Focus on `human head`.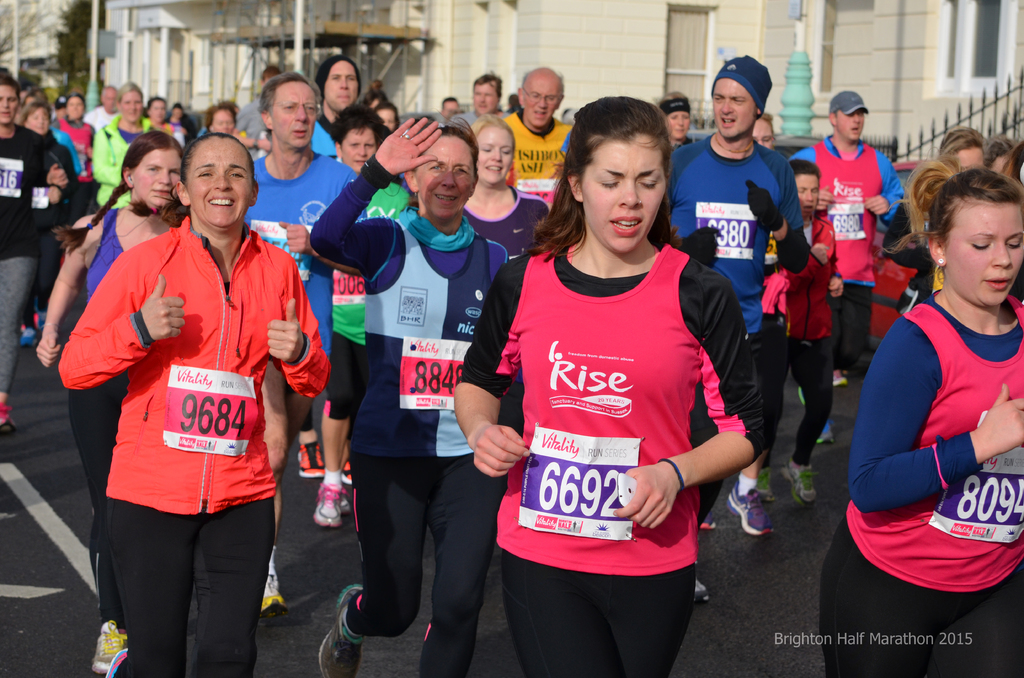
Focused at (326, 108, 390, 172).
